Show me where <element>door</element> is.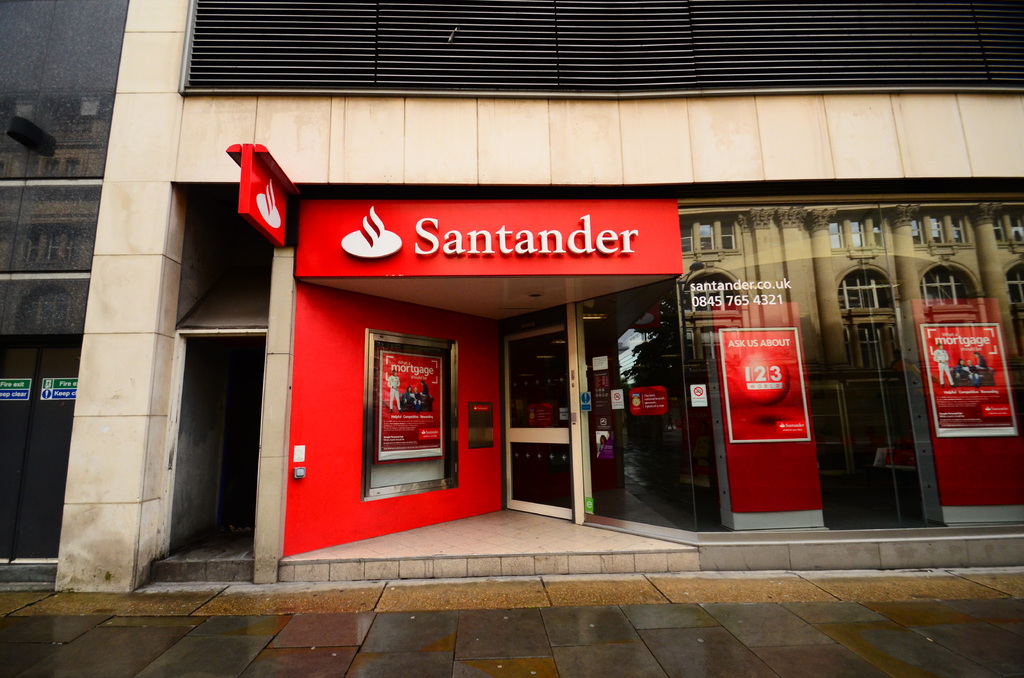
<element>door</element> is at BBox(501, 325, 572, 513).
